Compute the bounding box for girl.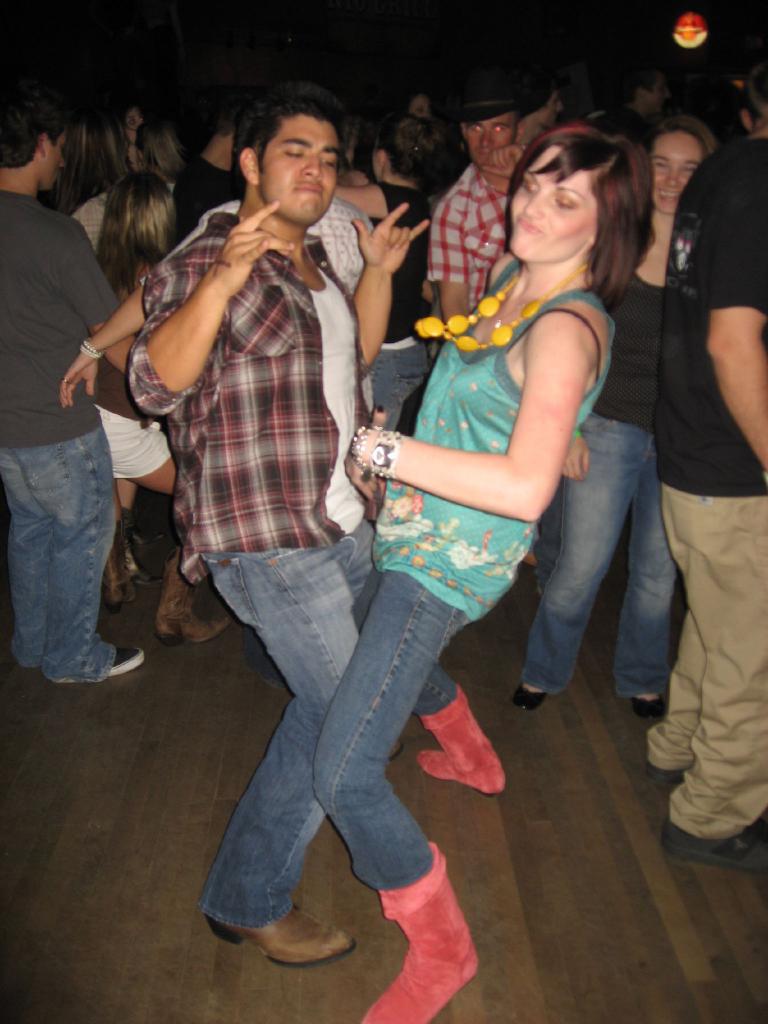
box=[310, 122, 654, 1023].
